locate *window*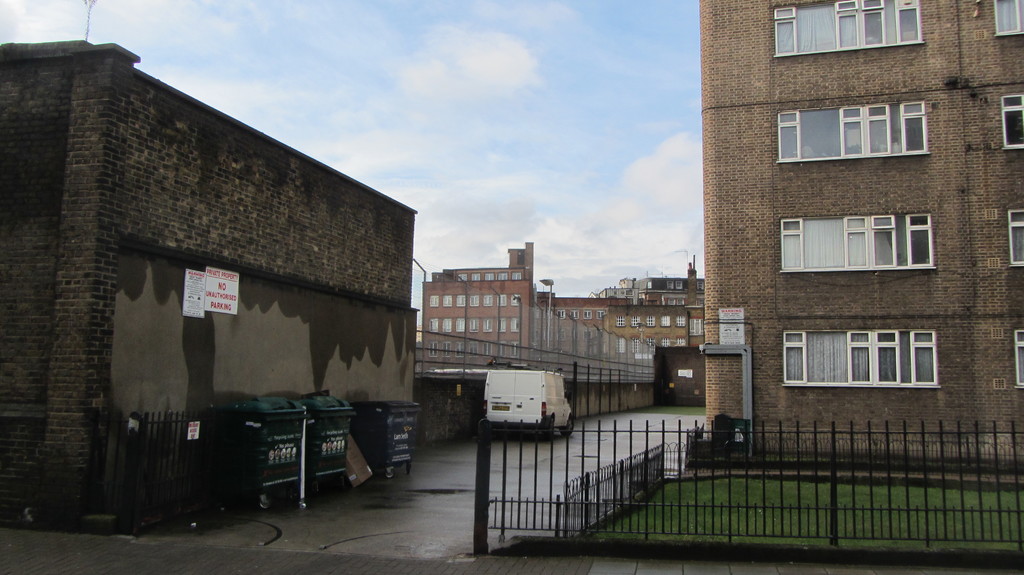
{"x1": 643, "y1": 315, "x2": 655, "y2": 327}
